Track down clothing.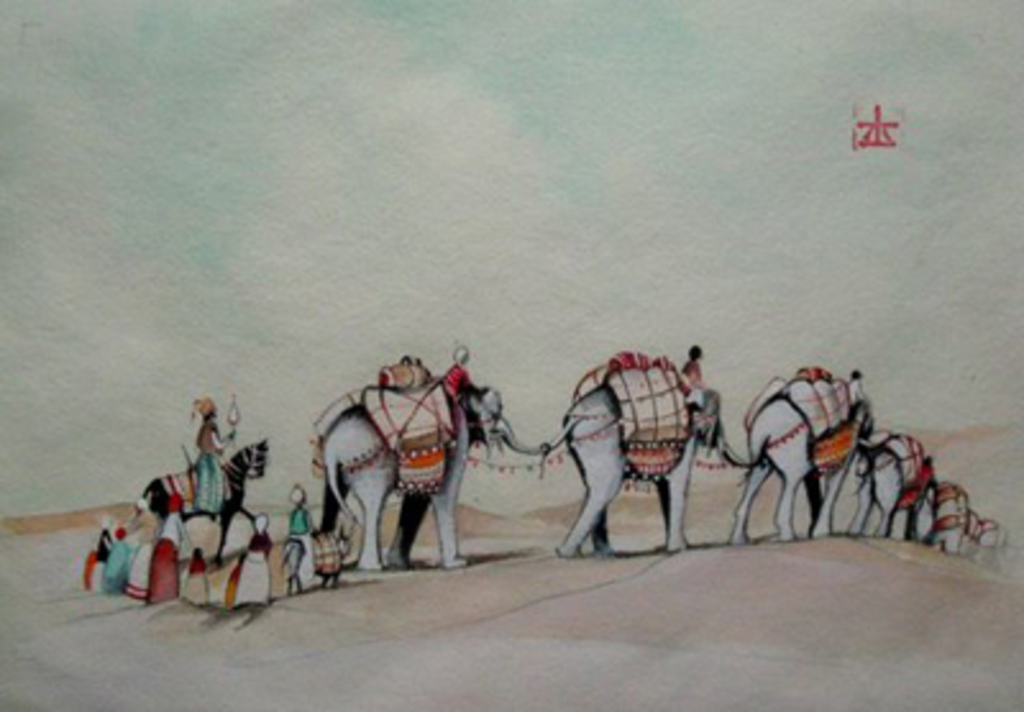
Tracked to x1=146, y1=515, x2=187, y2=602.
